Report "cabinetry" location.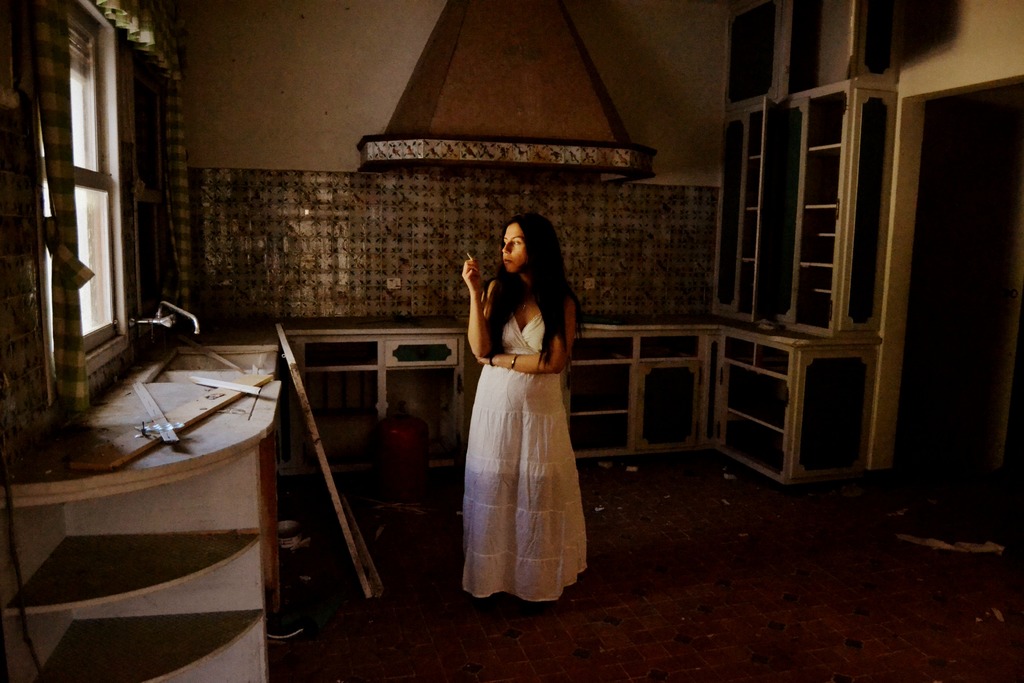
Report: {"left": 788, "top": 0, "right": 858, "bottom": 100}.
